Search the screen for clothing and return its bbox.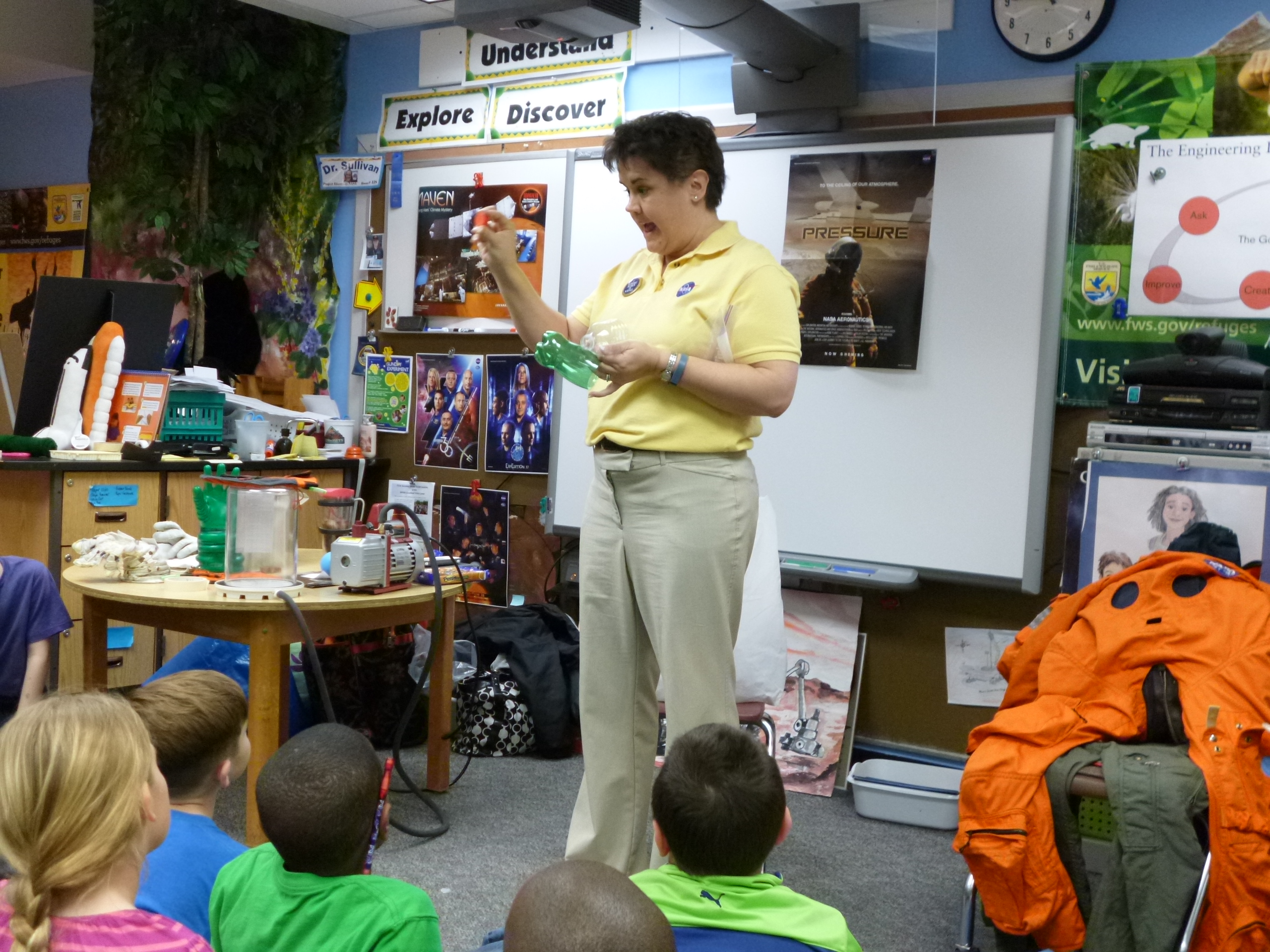
Found: rect(67, 401, 125, 467).
